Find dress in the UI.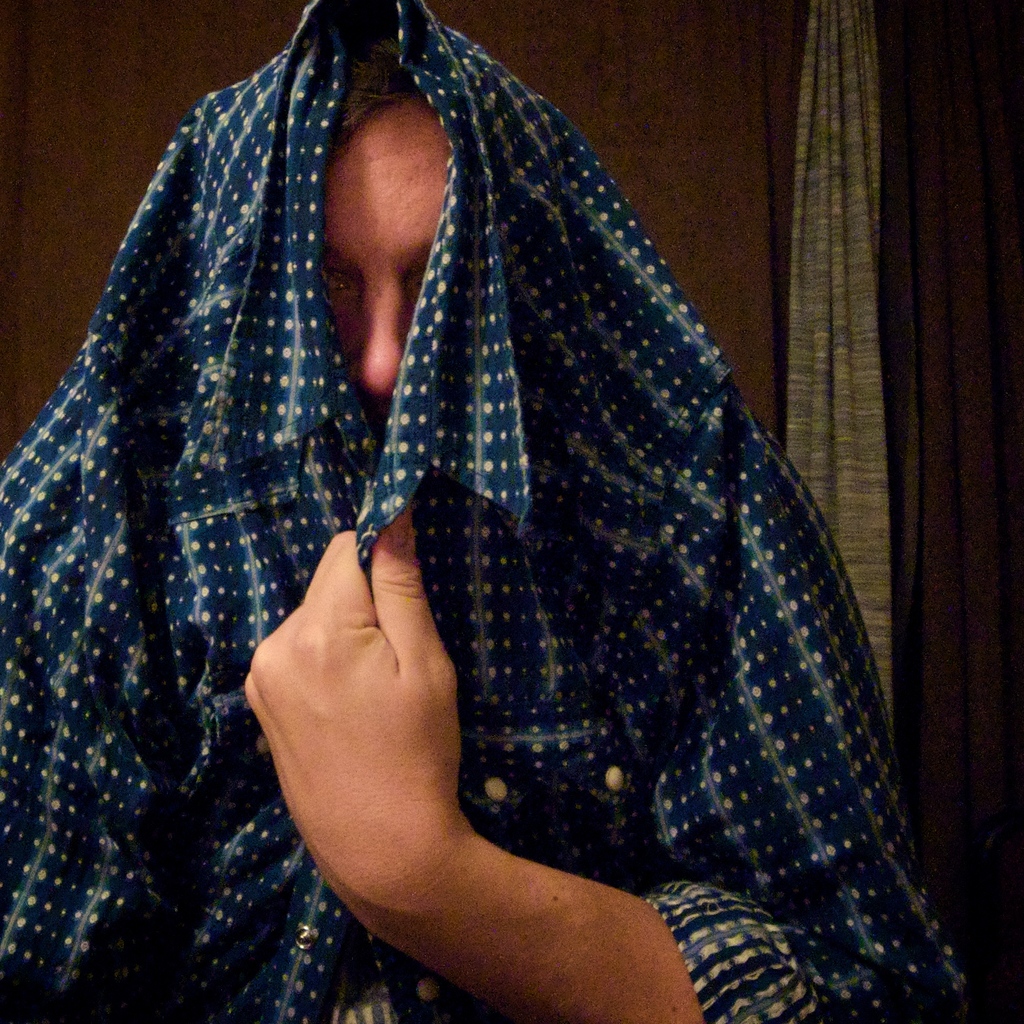
UI element at {"left": 3, "top": 0, "right": 979, "bottom": 1023}.
